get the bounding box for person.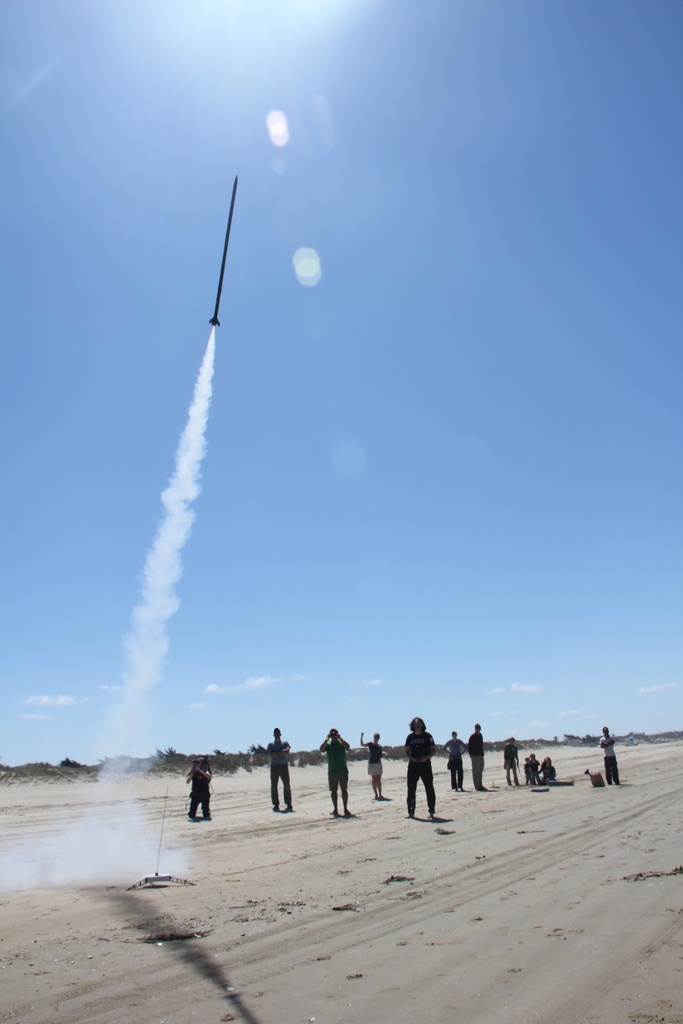
l=353, t=736, r=397, b=815.
